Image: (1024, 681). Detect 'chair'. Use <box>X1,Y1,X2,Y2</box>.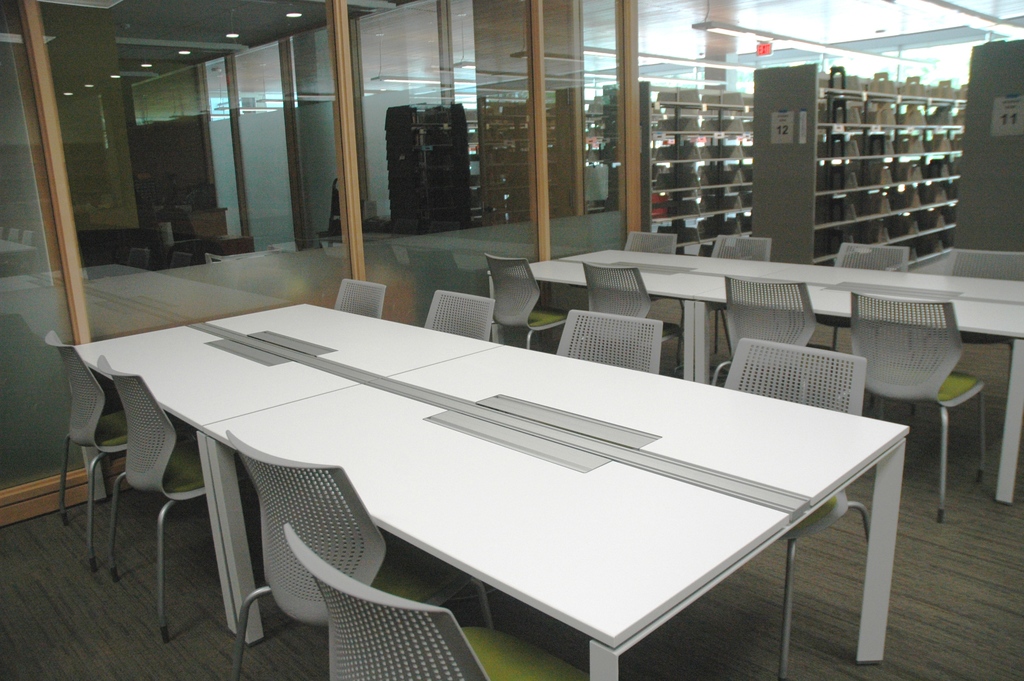
<box>718,336,872,680</box>.
